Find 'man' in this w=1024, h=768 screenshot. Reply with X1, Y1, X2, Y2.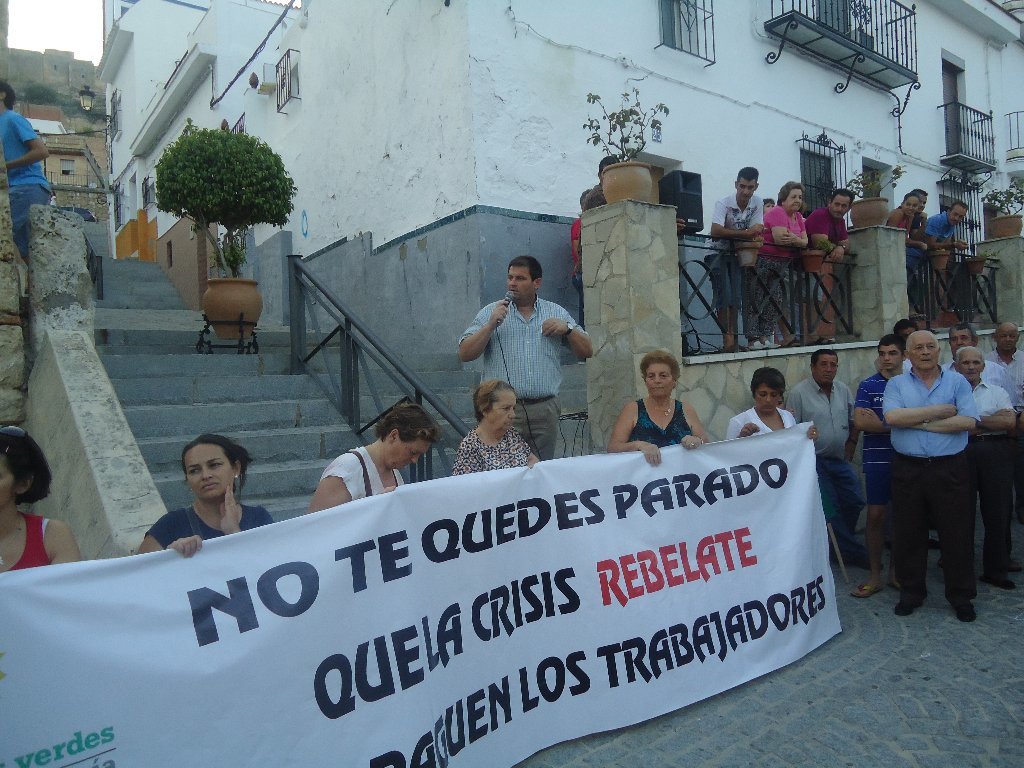
969, 314, 1023, 442.
